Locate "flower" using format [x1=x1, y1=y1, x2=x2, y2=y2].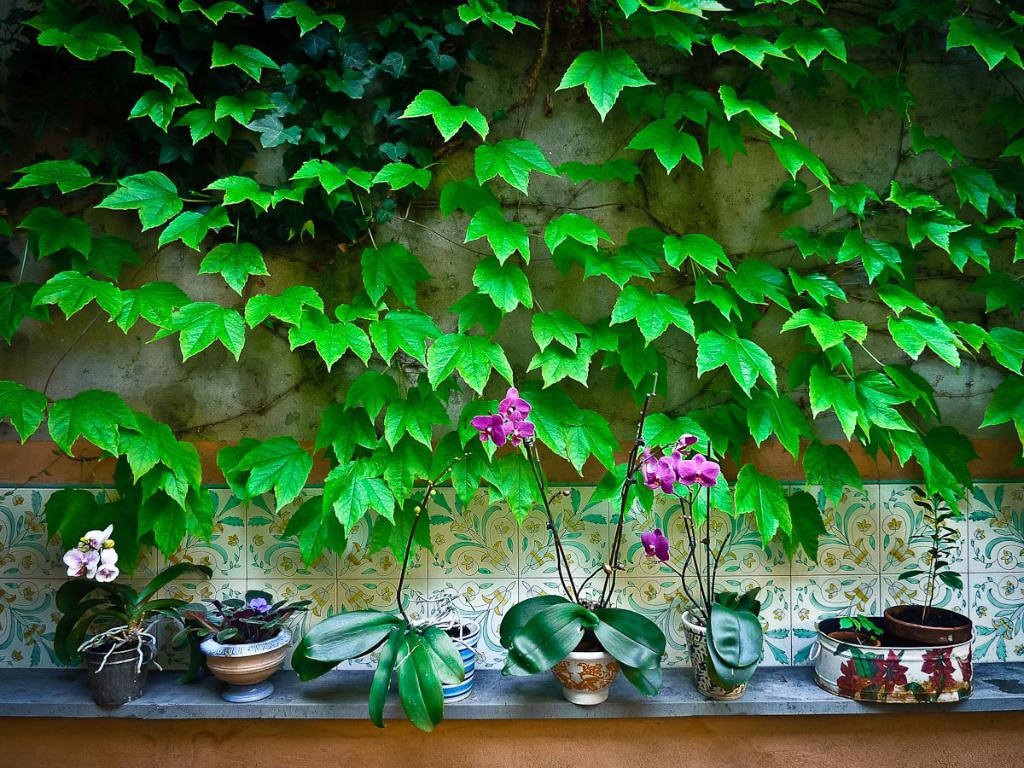
[x1=870, y1=651, x2=909, y2=694].
